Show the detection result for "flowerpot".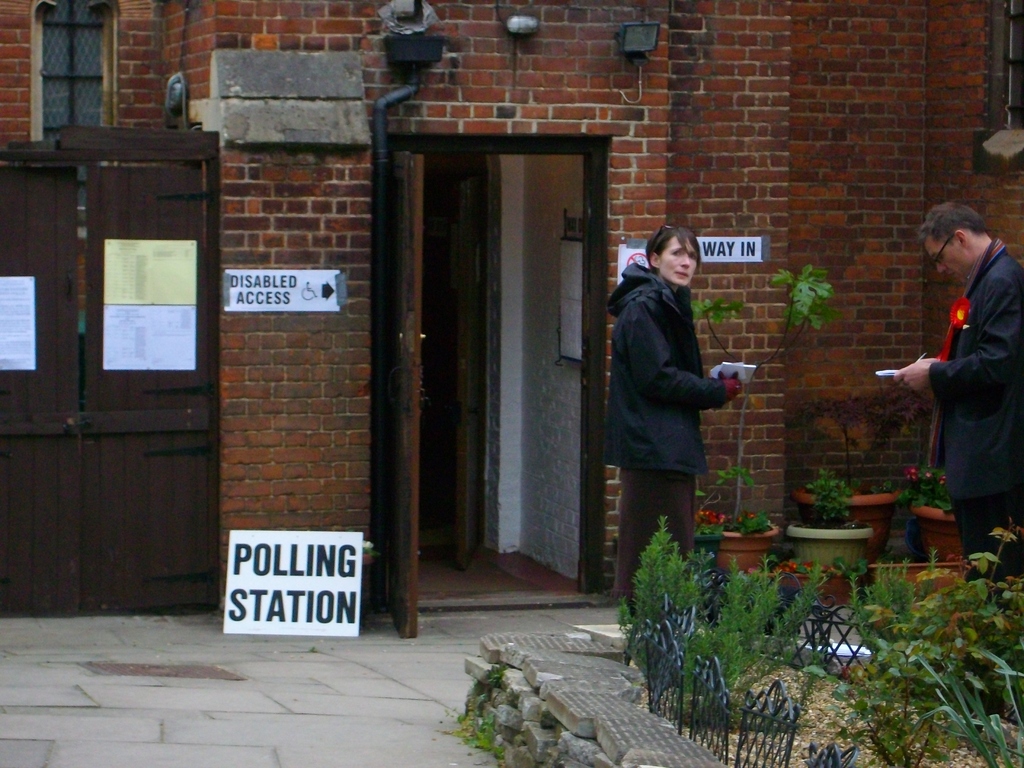
703,512,781,577.
